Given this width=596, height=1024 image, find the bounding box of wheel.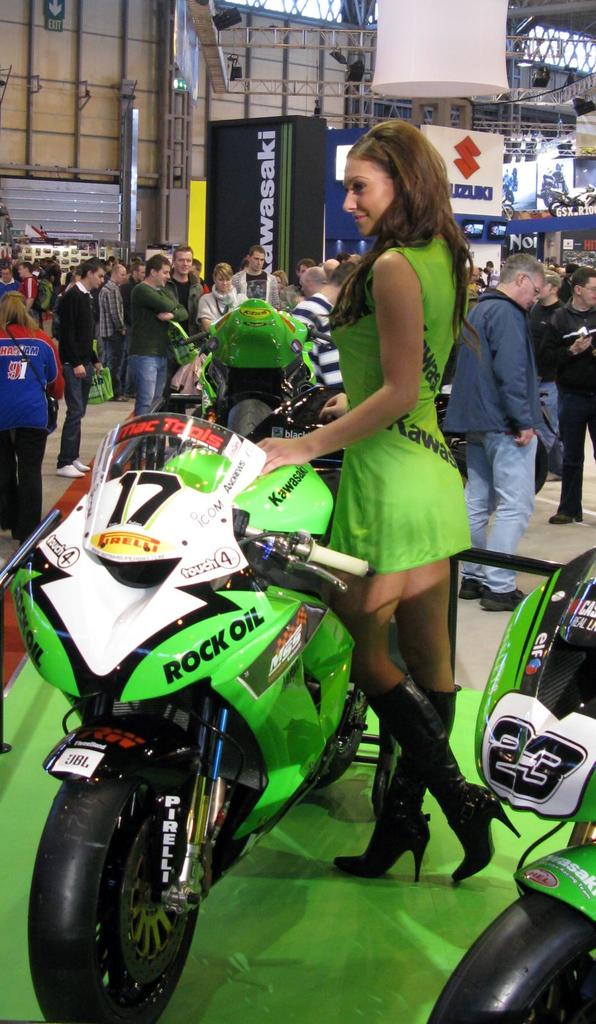
{"x1": 228, "y1": 398, "x2": 273, "y2": 437}.
